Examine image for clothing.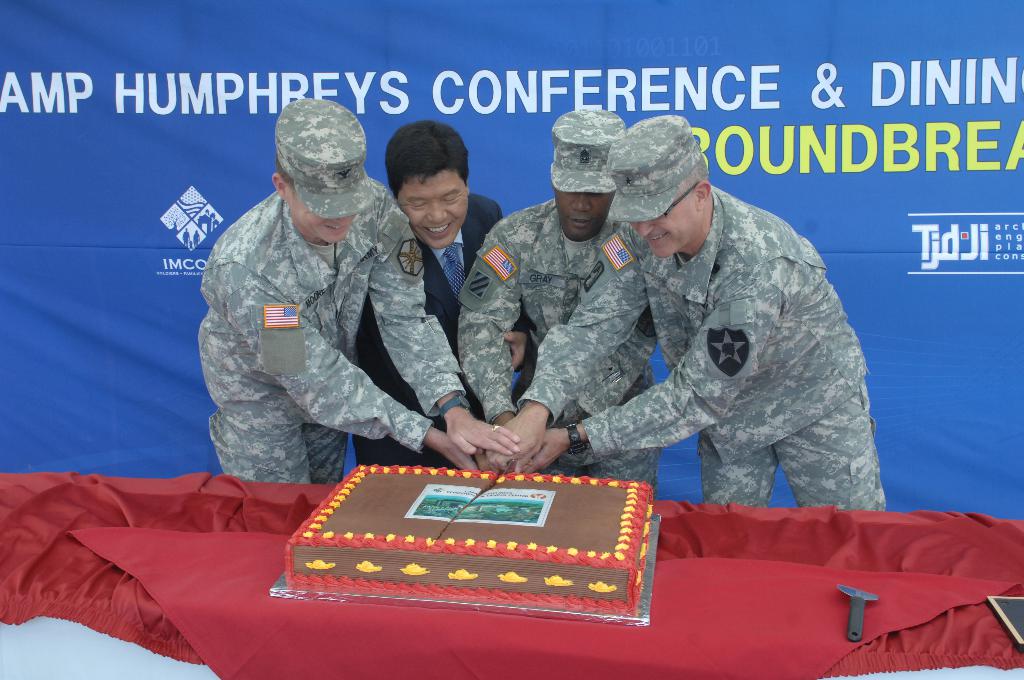
Examination result: (x1=692, y1=401, x2=889, y2=511).
